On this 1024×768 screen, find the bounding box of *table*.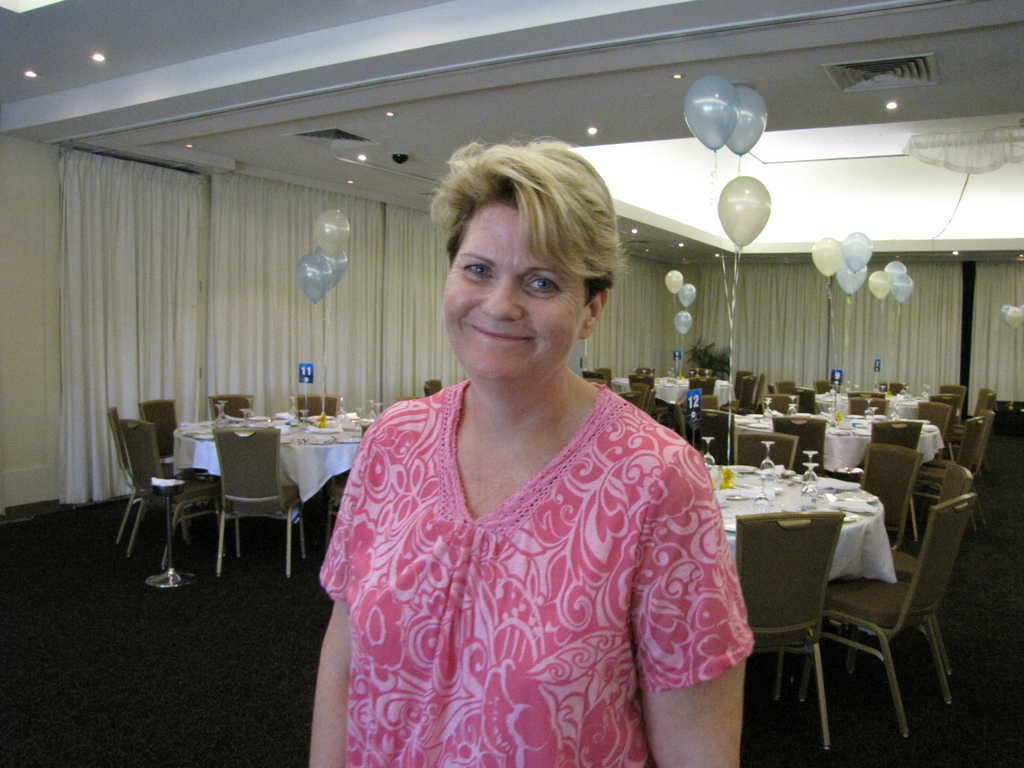
Bounding box: [x1=755, y1=408, x2=908, y2=463].
